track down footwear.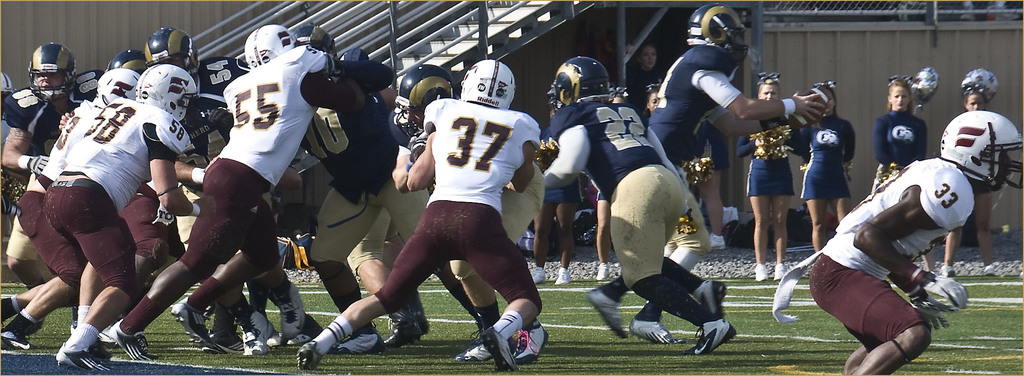
Tracked to Rect(555, 264, 572, 285).
